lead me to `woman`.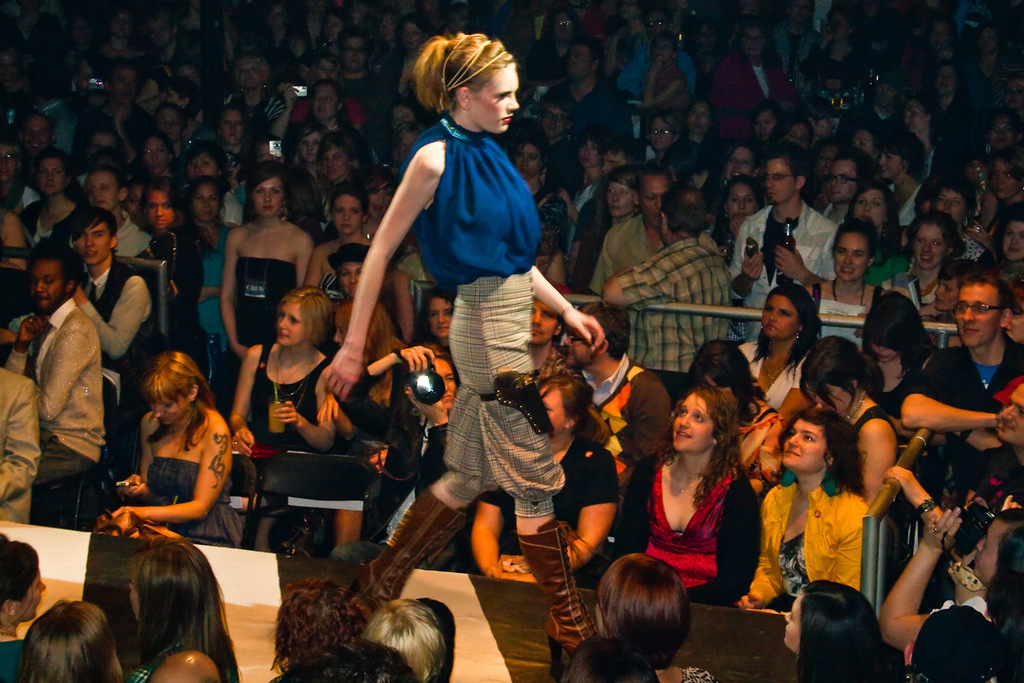
Lead to BBox(180, 134, 243, 196).
